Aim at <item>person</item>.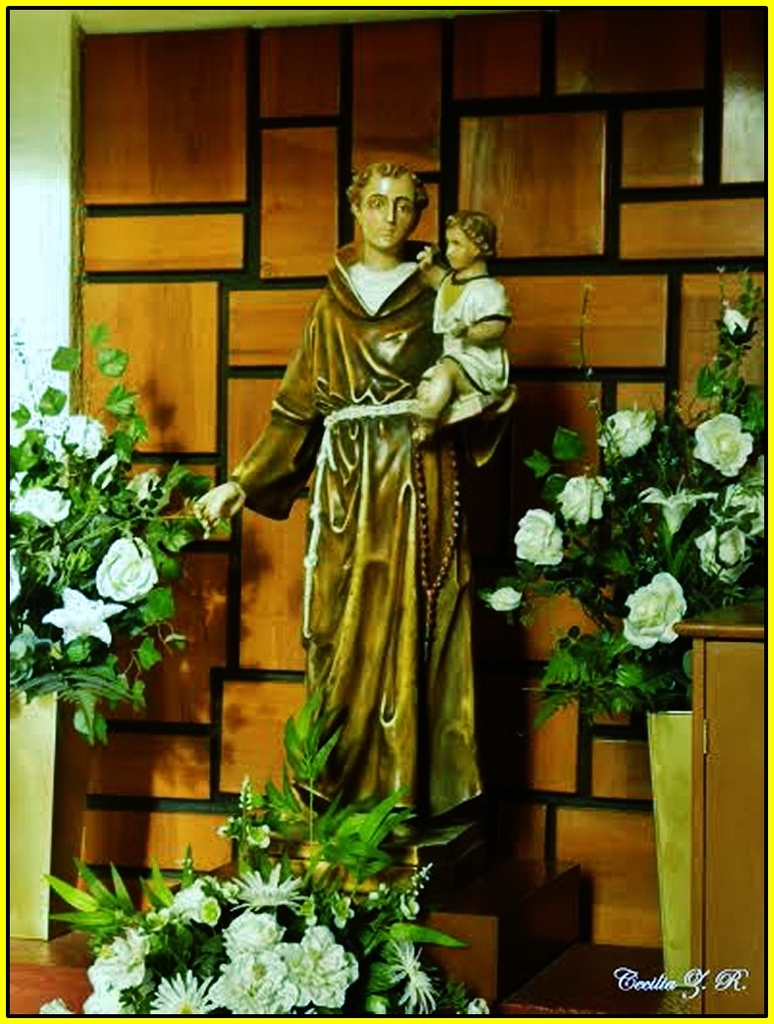
Aimed at left=411, top=205, right=519, bottom=452.
